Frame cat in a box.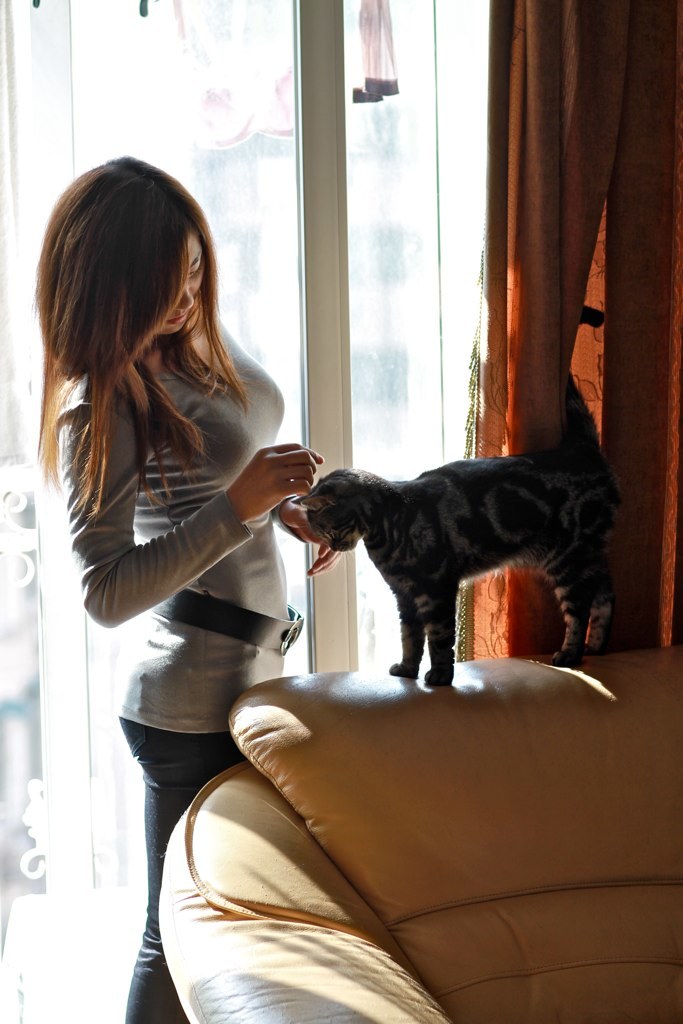
<bbox>294, 299, 622, 691</bbox>.
